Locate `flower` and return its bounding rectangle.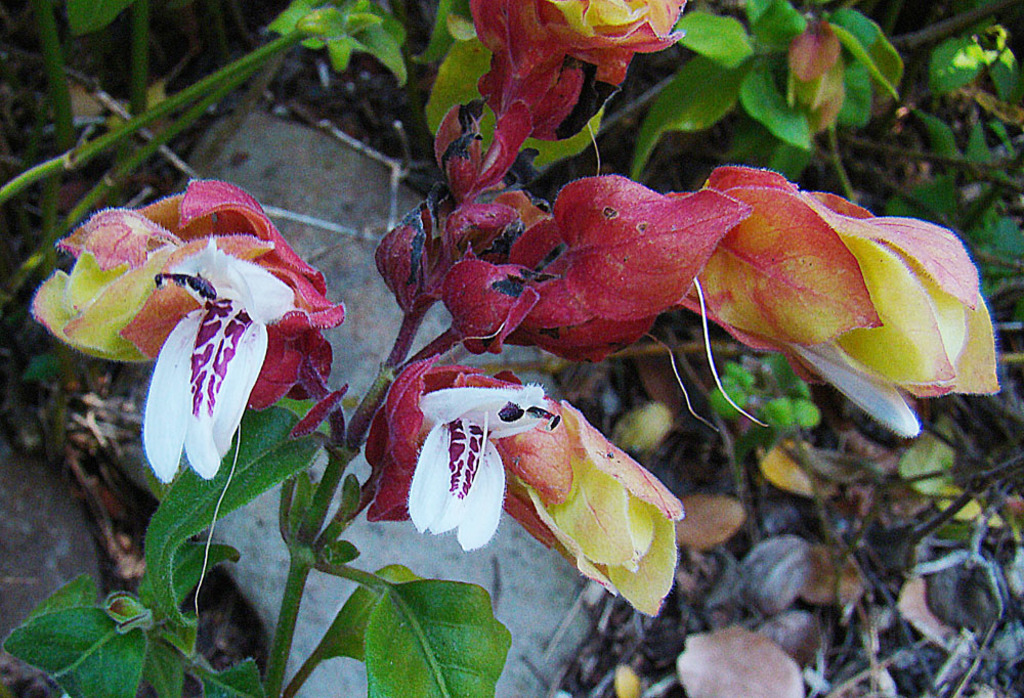
bbox=[357, 113, 756, 358].
